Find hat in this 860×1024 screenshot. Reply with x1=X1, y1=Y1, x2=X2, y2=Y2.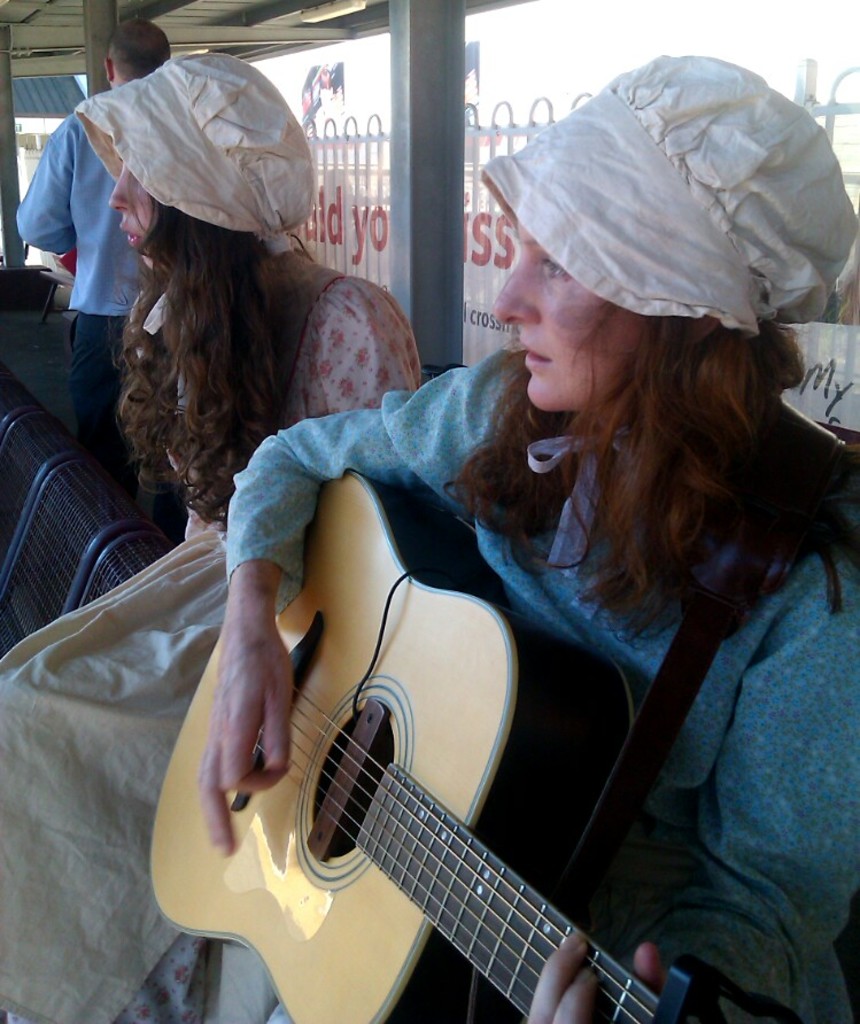
x1=478, y1=57, x2=859, y2=339.
